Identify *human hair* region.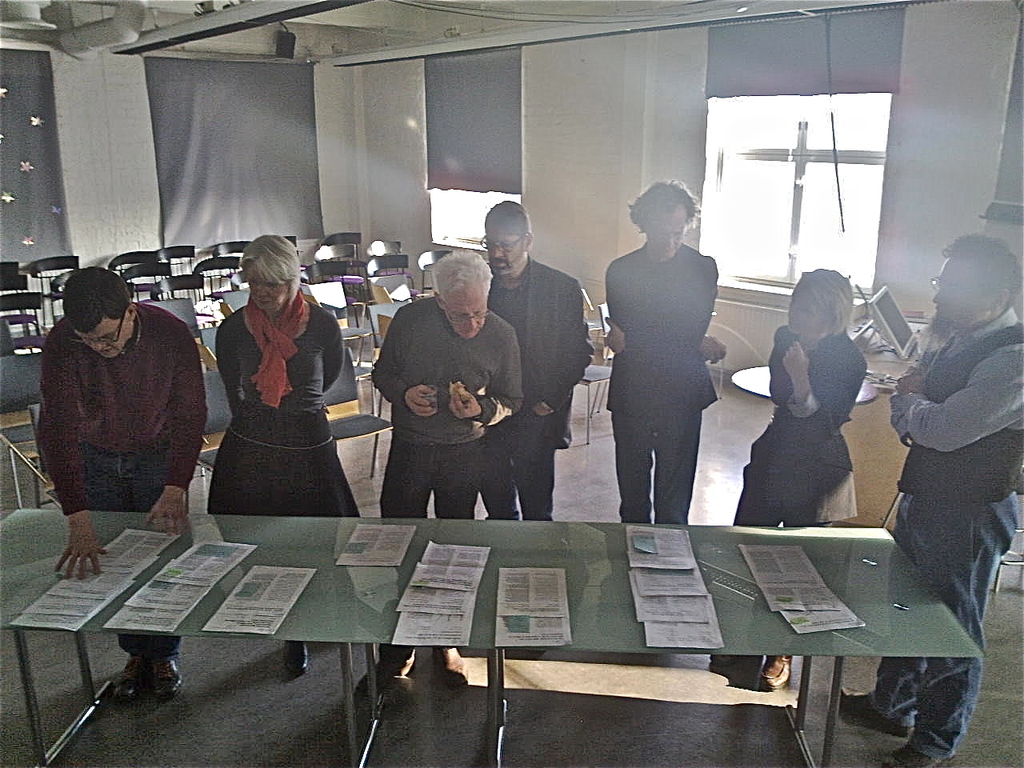
Region: select_region(239, 230, 314, 294).
